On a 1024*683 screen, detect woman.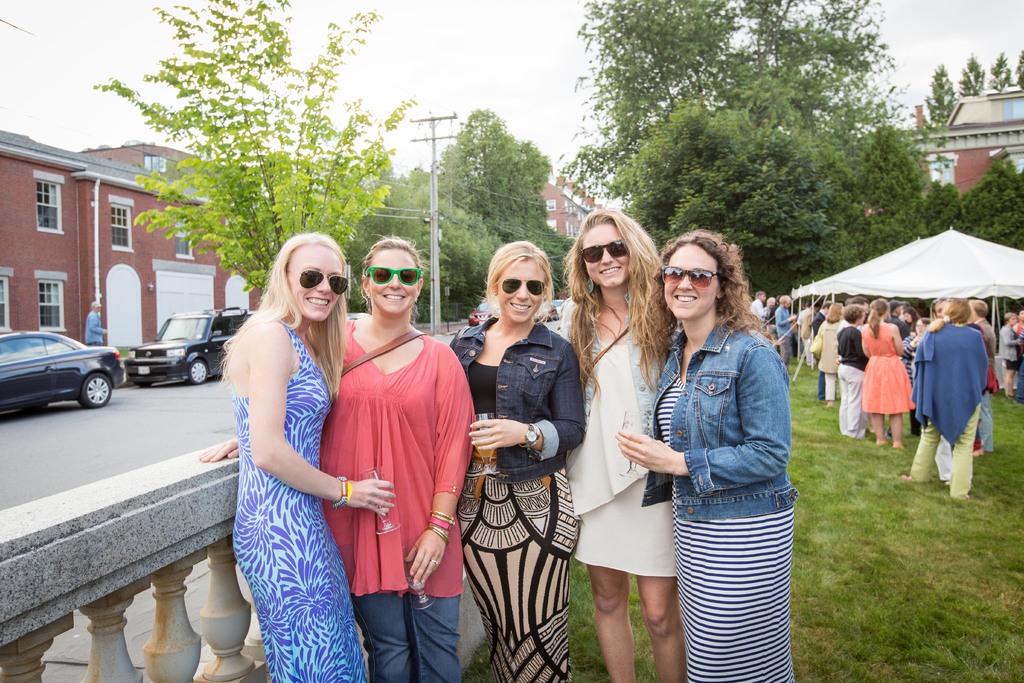
[x1=858, y1=298, x2=906, y2=451].
